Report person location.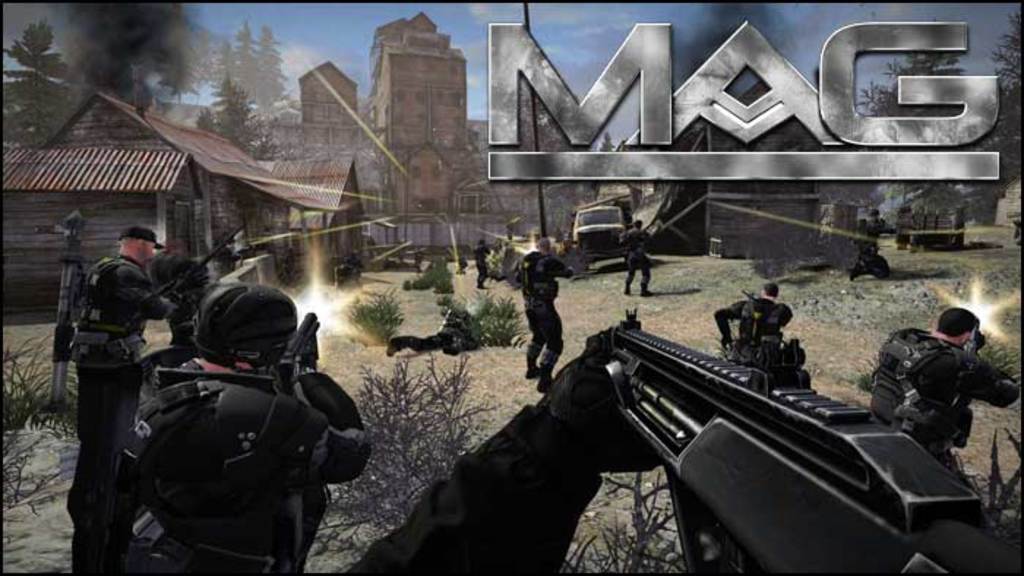
Report: bbox=[339, 307, 810, 575].
